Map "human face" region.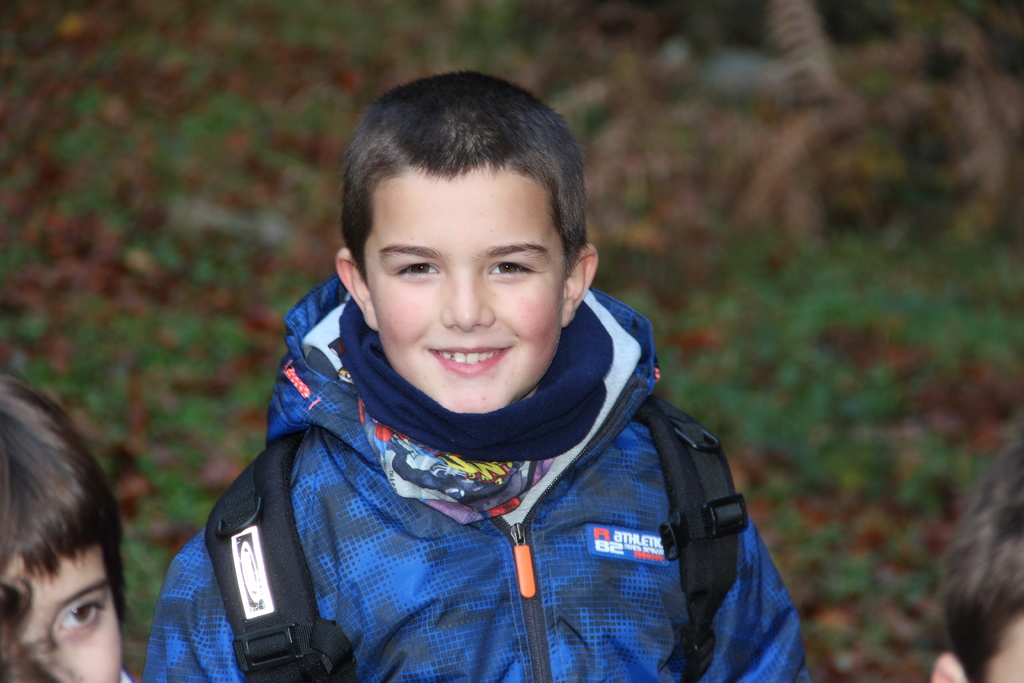
Mapped to 362, 163, 568, 411.
